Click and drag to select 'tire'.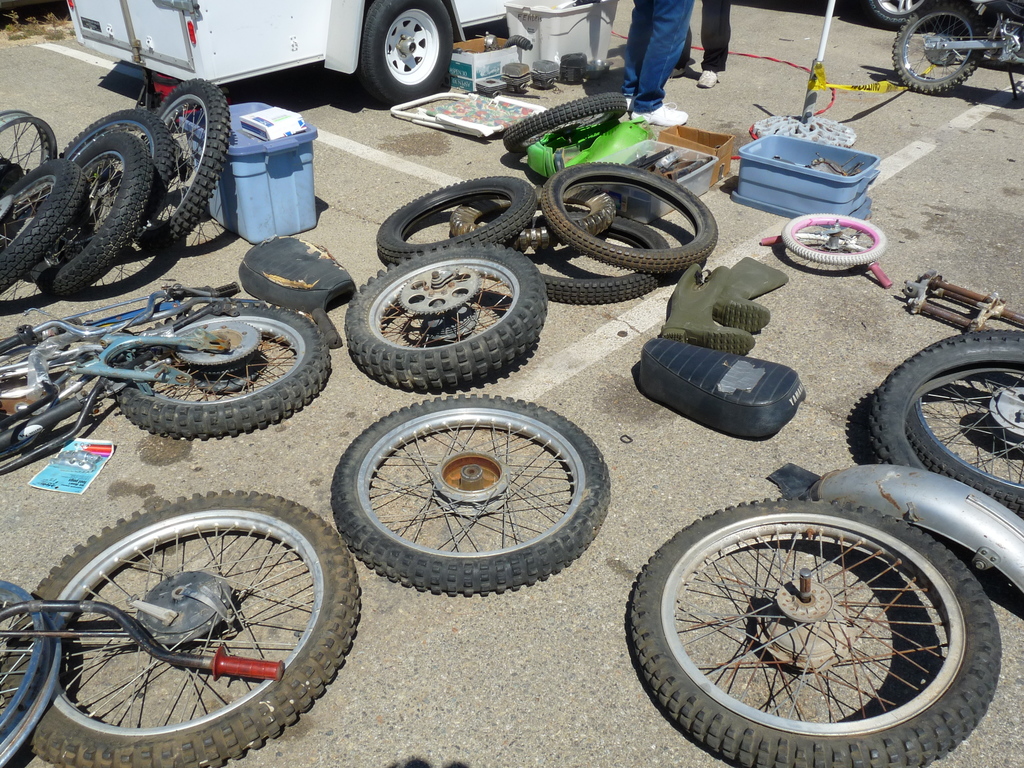
Selection: left=783, top=214, right=886, bottom=266.
